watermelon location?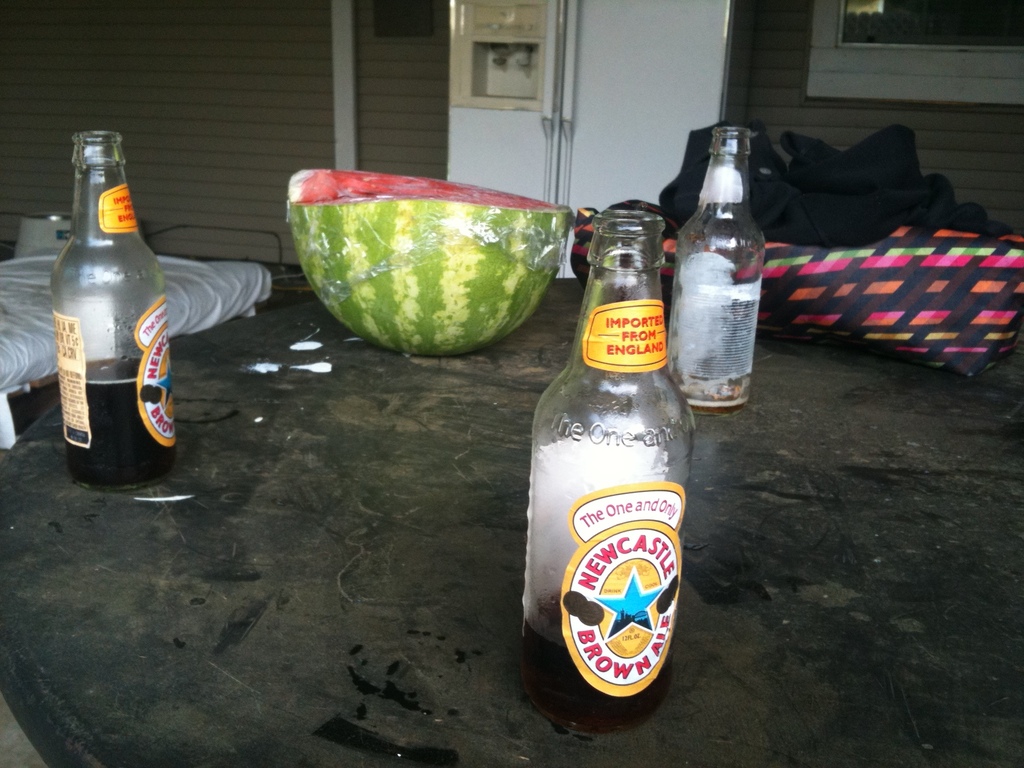
pyautogui.locateOnScreen(285, 172, 571, 356)
